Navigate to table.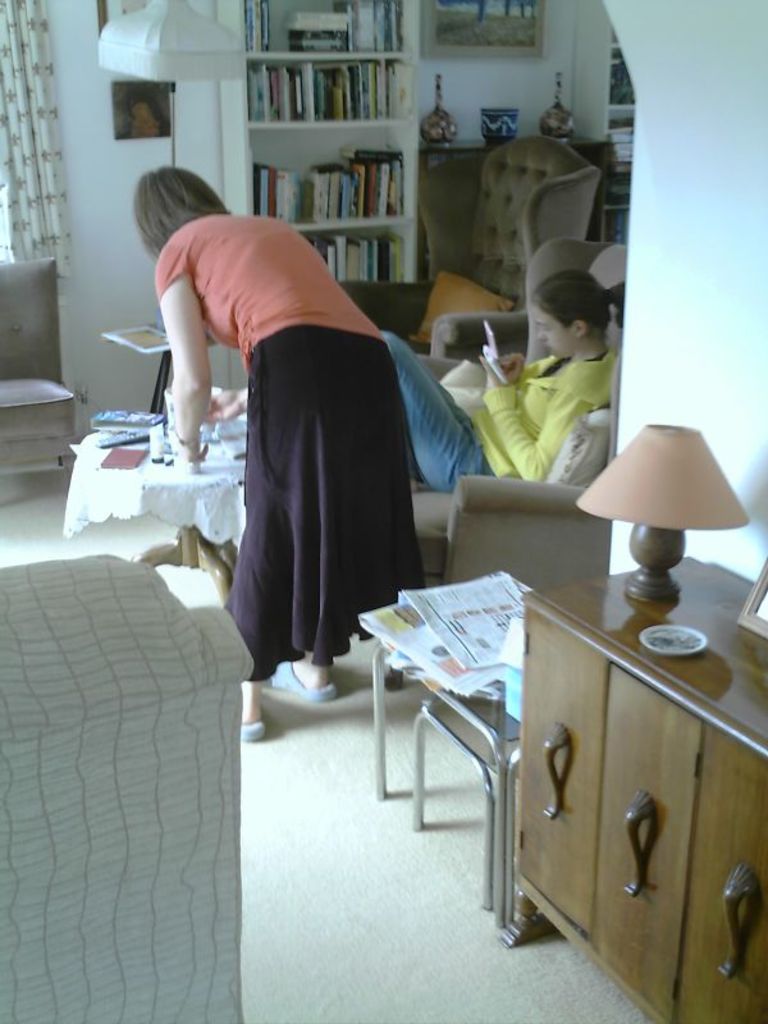
Navigation target: x1=490, y1=540, x2=767, y2=1023.
